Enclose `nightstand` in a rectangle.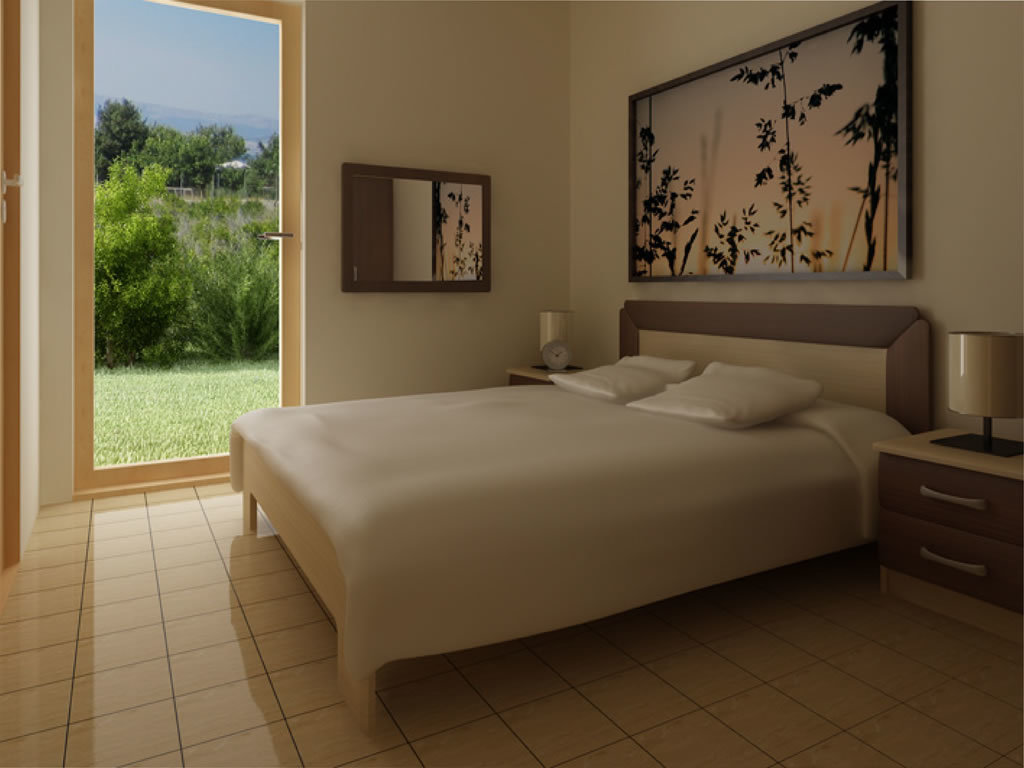
detection(503, 352, 589, 385).
